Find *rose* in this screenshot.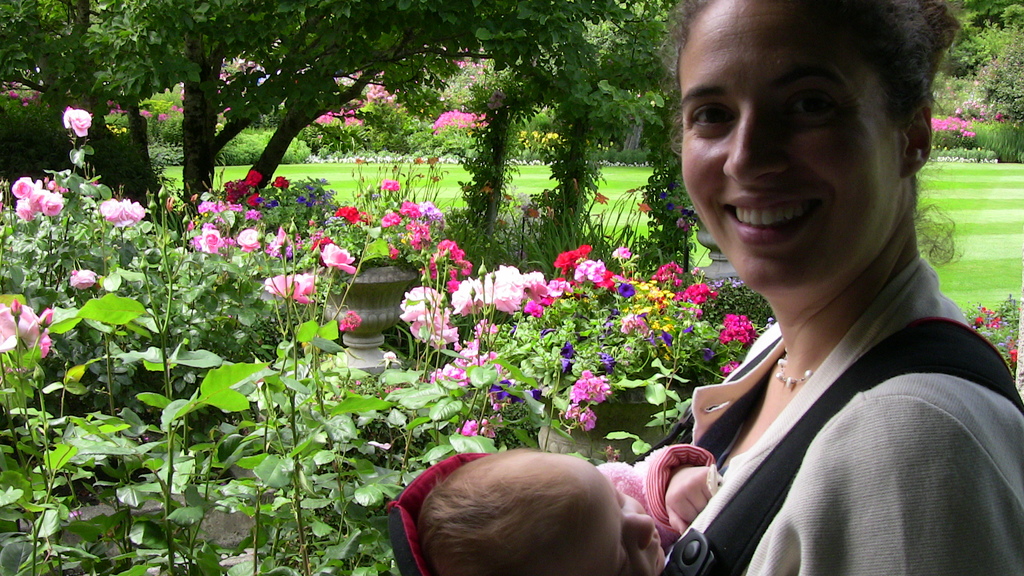
The bounding box for *rose* is select_region(1008, 349, 1017, 365).
